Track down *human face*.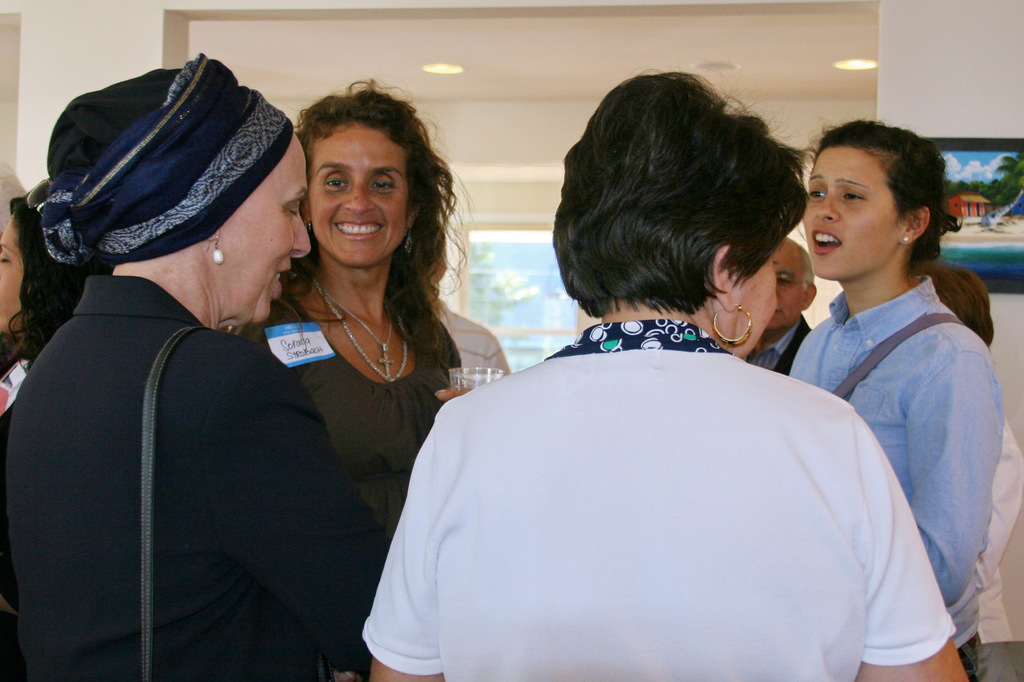
Tracked to box=[737, 257, 778, 358].
